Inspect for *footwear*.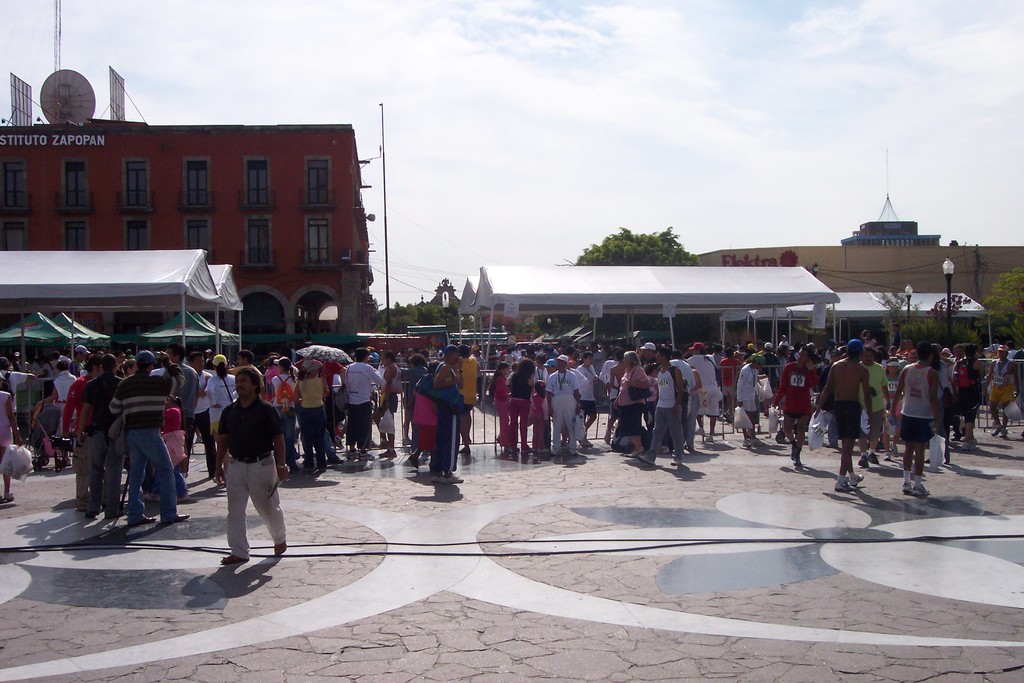
Inspection: x1=85 y1=510 x2=101 y2=520.
